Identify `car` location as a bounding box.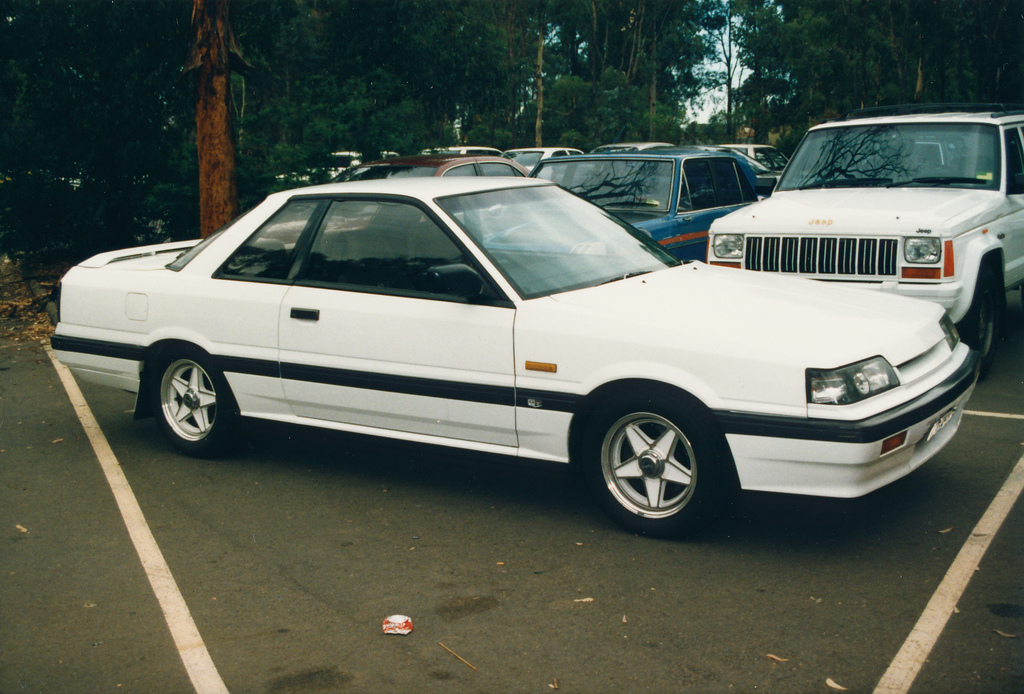
x1=915 y1=134 x2=962 y2=171.
